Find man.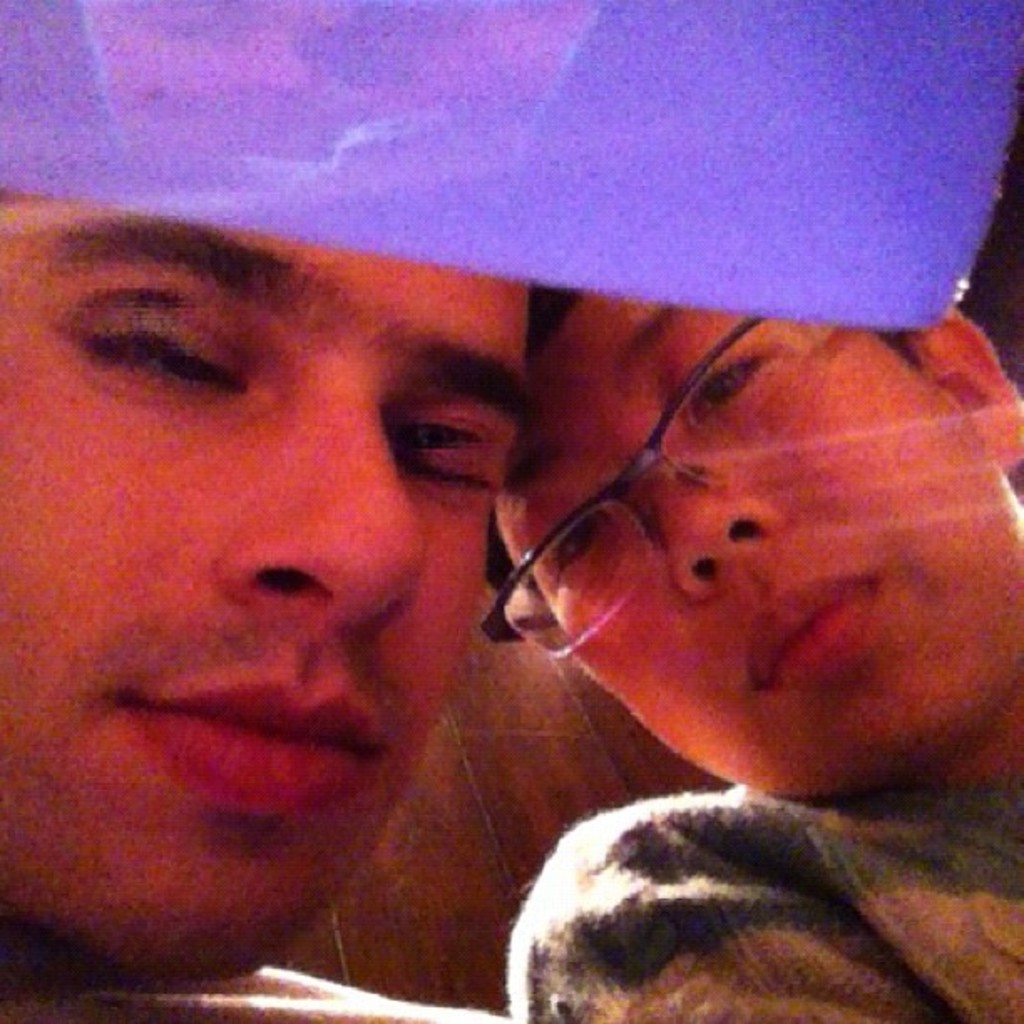
0 44 550 1022.
